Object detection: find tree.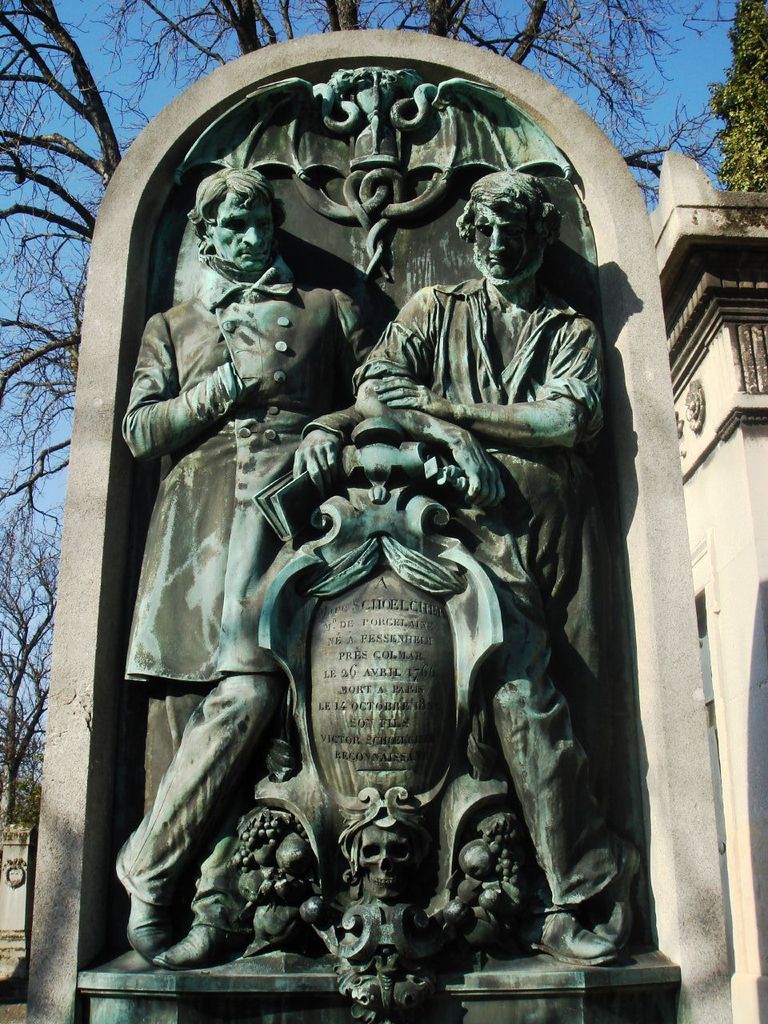
region(703, 0, 767, 206).
